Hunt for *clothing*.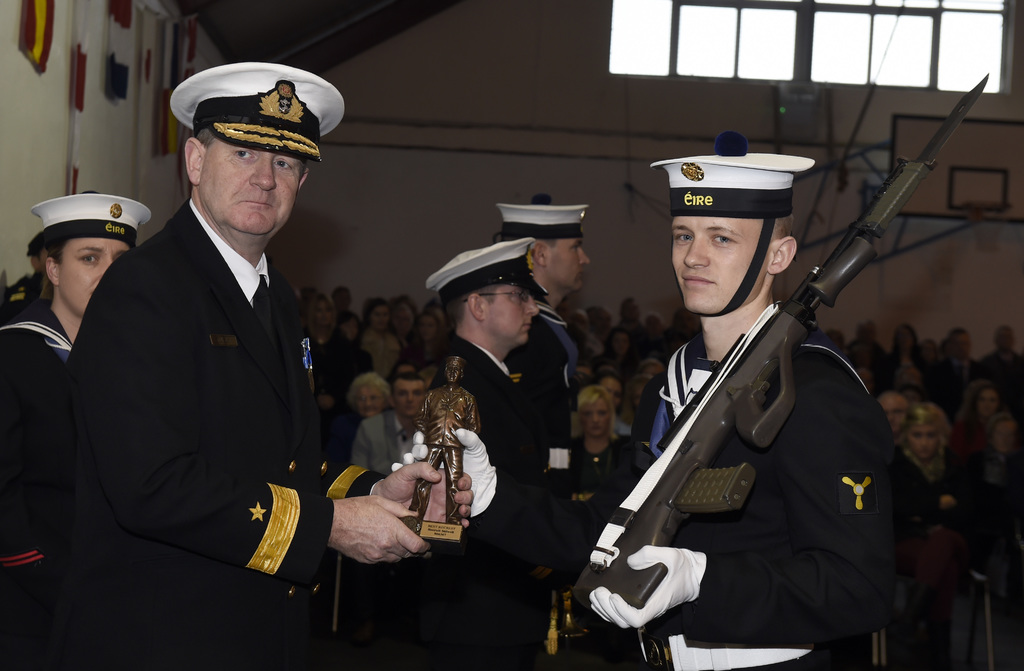
Hunted down at select_region(400, 335, 574, 670).
